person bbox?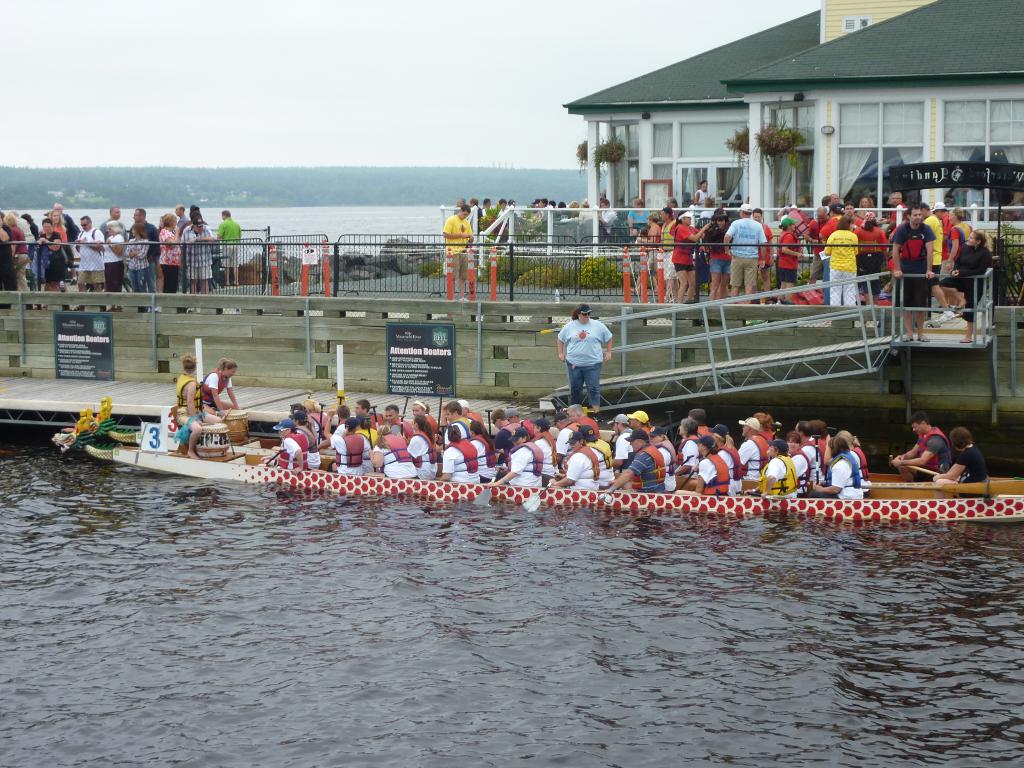
{"x1": 0, "y1": 211, "x2": 16, "y2": 310}
